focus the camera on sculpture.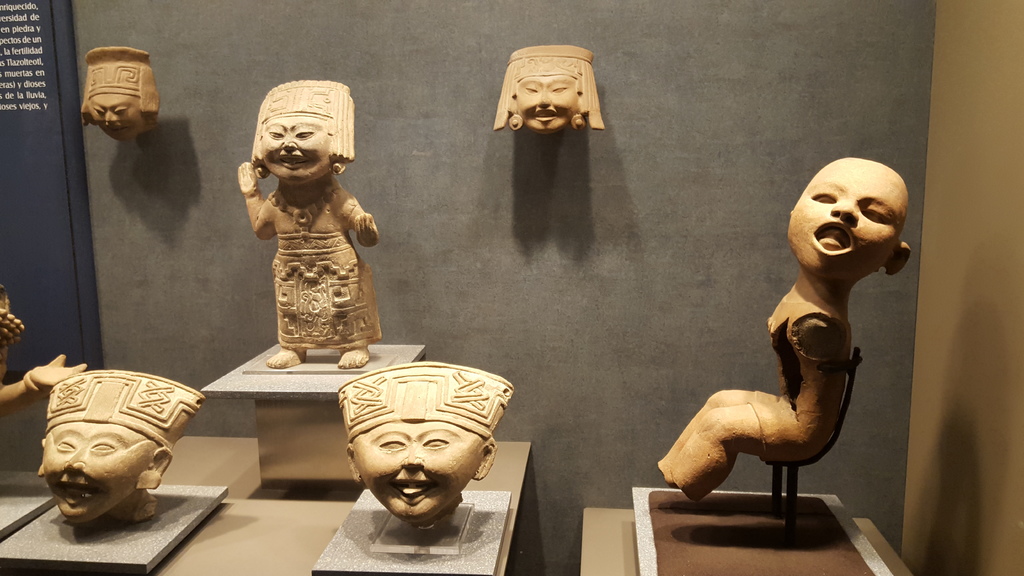
Focus region: Rect(489, 44, 607, 132).
